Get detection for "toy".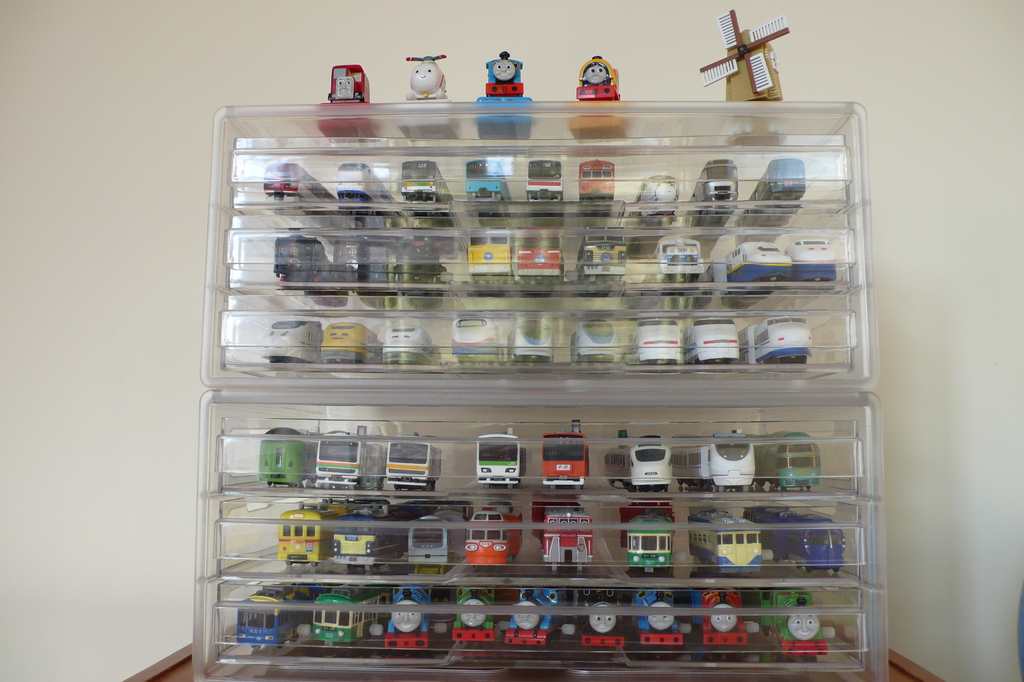
Detection: 404/156/460/211.
